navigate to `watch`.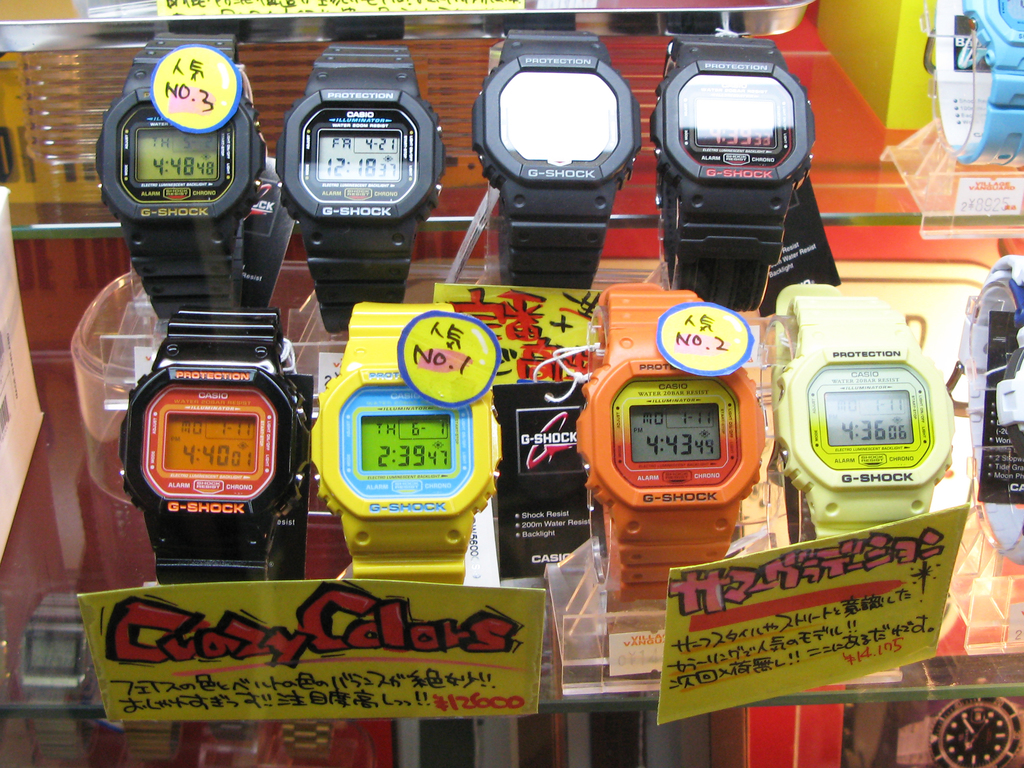
Navigation target: {"x1": 652, "y1": 37, "x2": 814, "y2": 315}.
